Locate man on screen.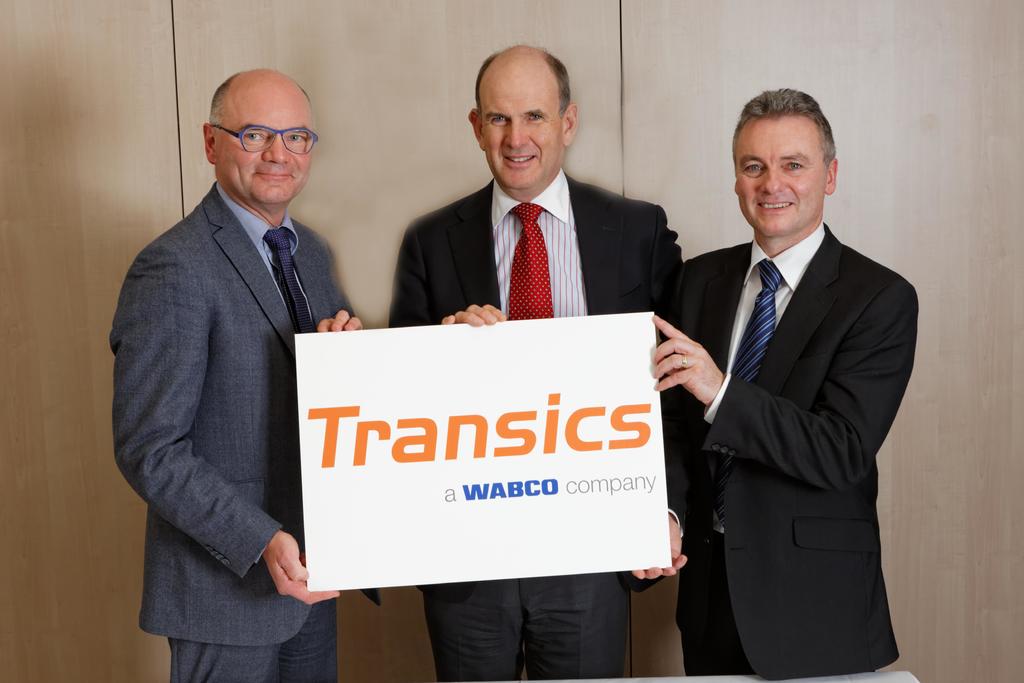
On screen at (115, 67, 364, 682).
